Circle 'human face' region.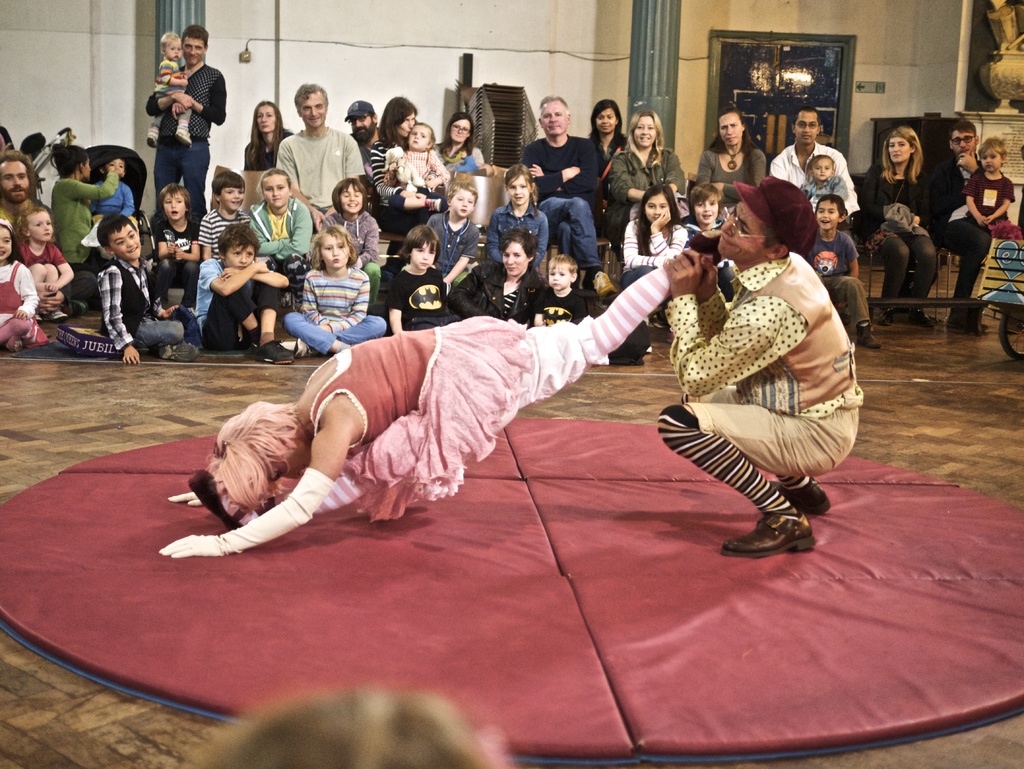
Region: {"left": 218, "top": 184, "right": 246, "bottom": 217}.
